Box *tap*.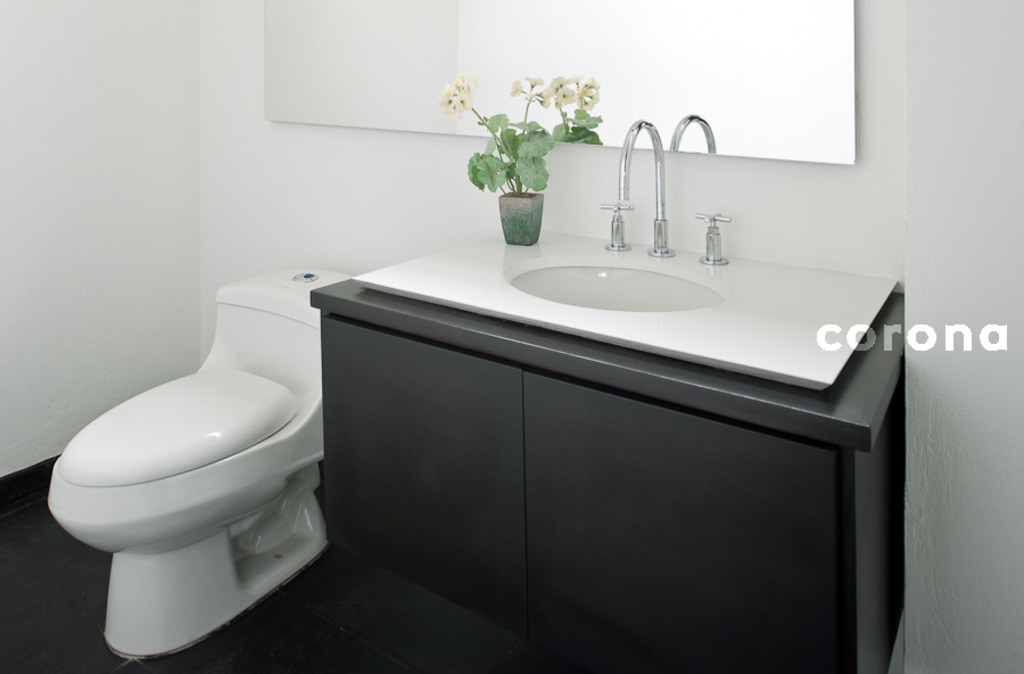
<bbox>618, 113, 670, 258</bbox>.
